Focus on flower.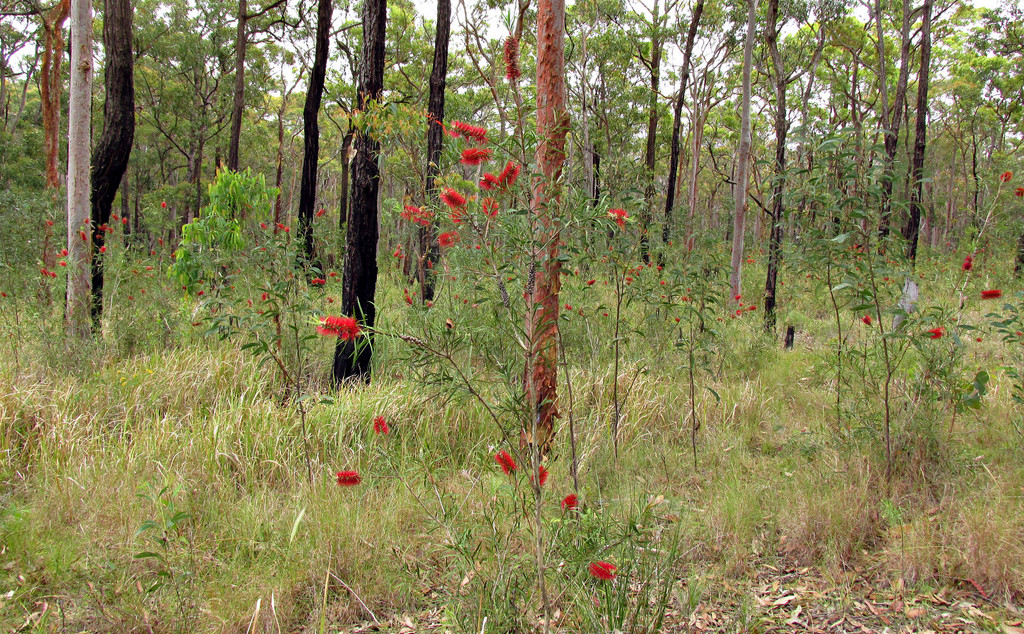
Focused at pyautogui.locateOnScreen(923, 326, 948, 344).
